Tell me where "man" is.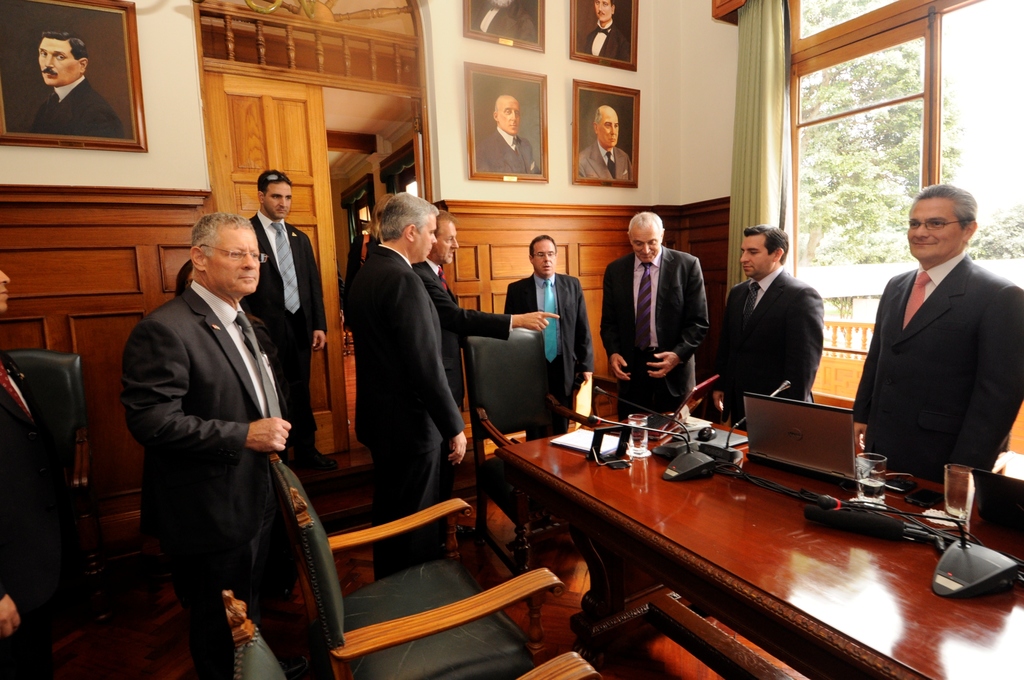
"man" is at pyautogui.locateOnScreen(856, 176, 1017, 519).
